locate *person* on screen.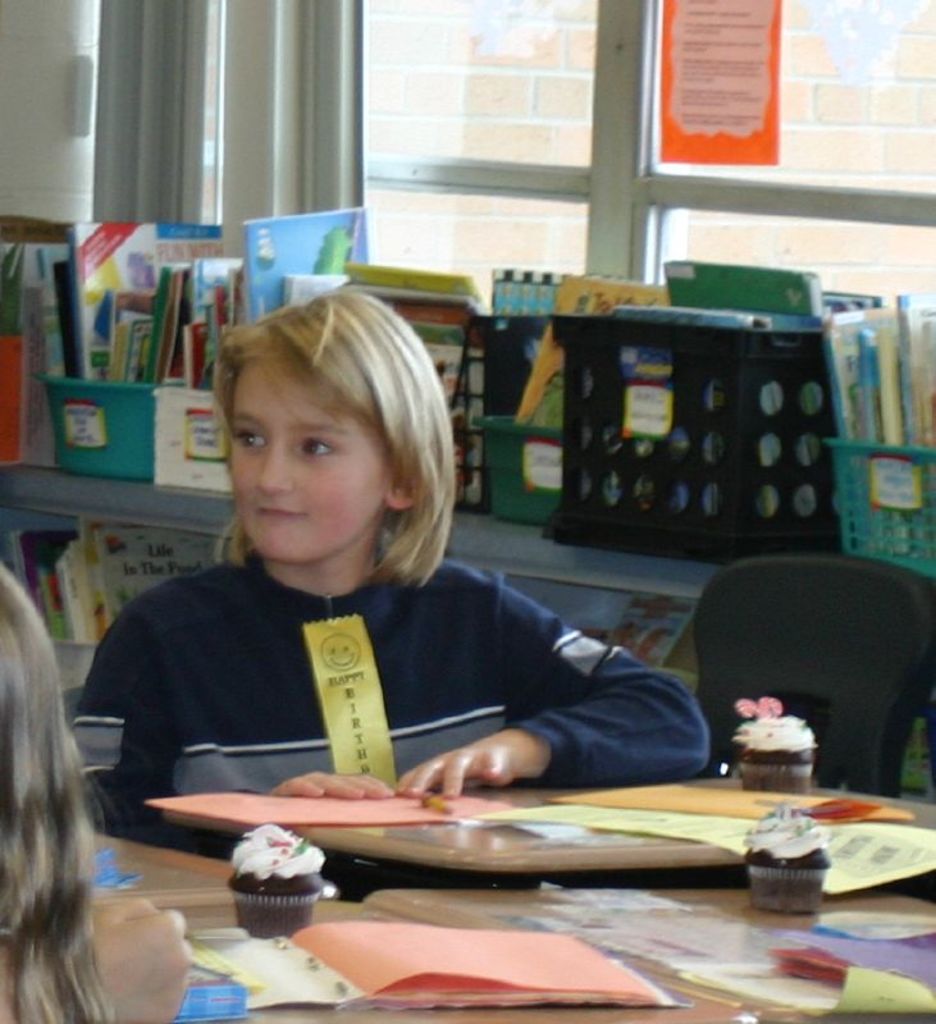
On screen at rect(0, 571, 173, 1023).
